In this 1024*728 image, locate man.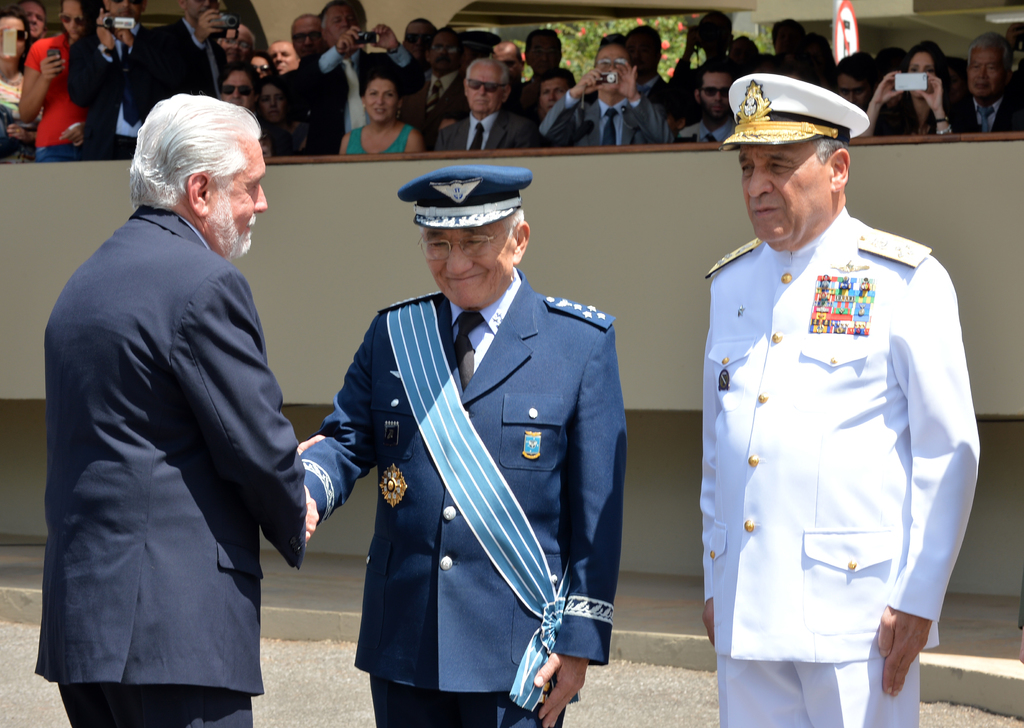
Bounding box: x1=268, y1=38, x2=301, y2=80.
